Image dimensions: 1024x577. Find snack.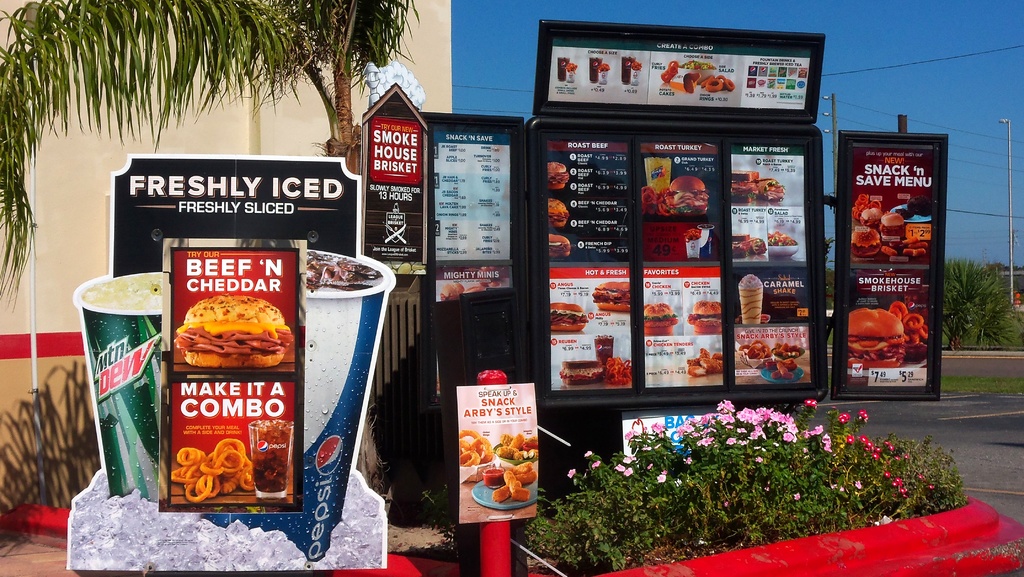
pyautogui.locateOnScreen(643, 302, 675, 335).
